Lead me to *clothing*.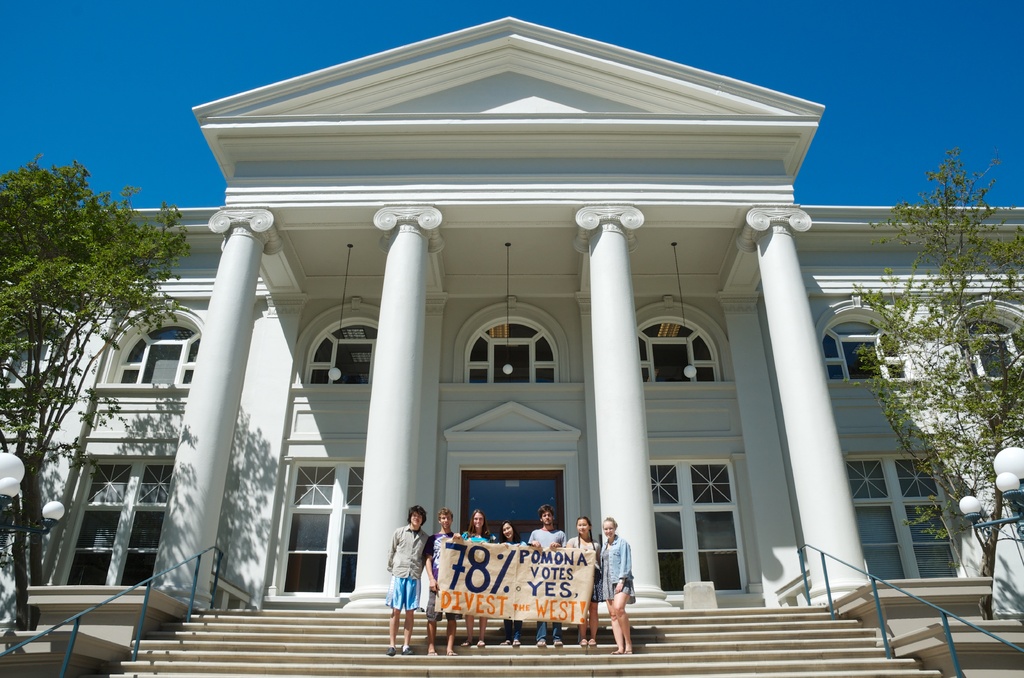
Lead to bbox(568, 539, 605, 604).
